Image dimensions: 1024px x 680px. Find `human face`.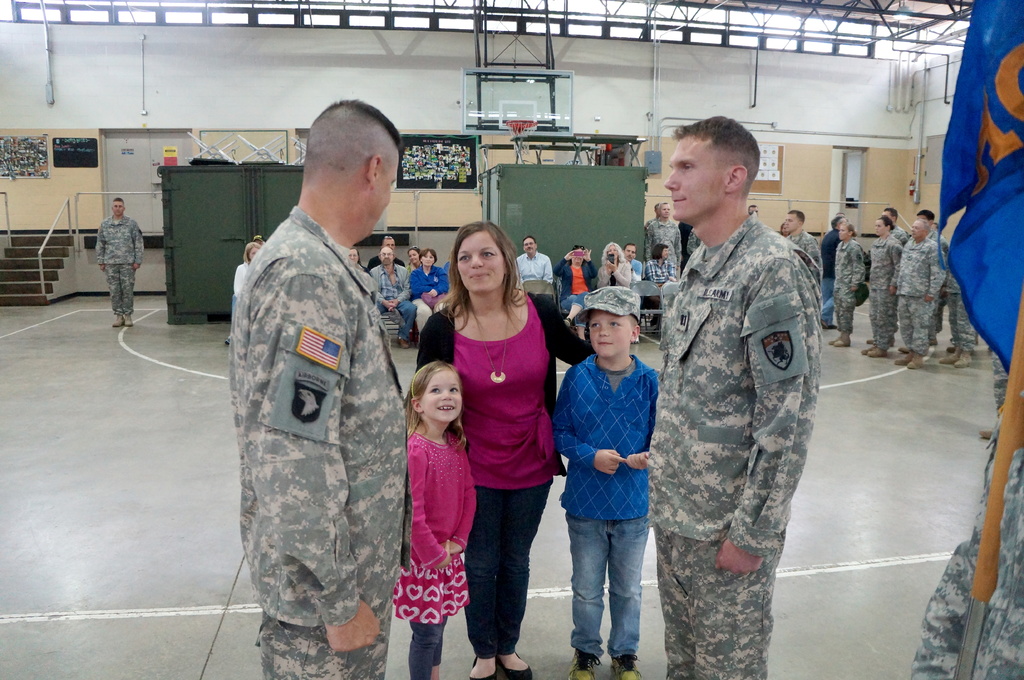
{"x1": 450, "y1": 235, "x2": 506, "y2": 290}.
